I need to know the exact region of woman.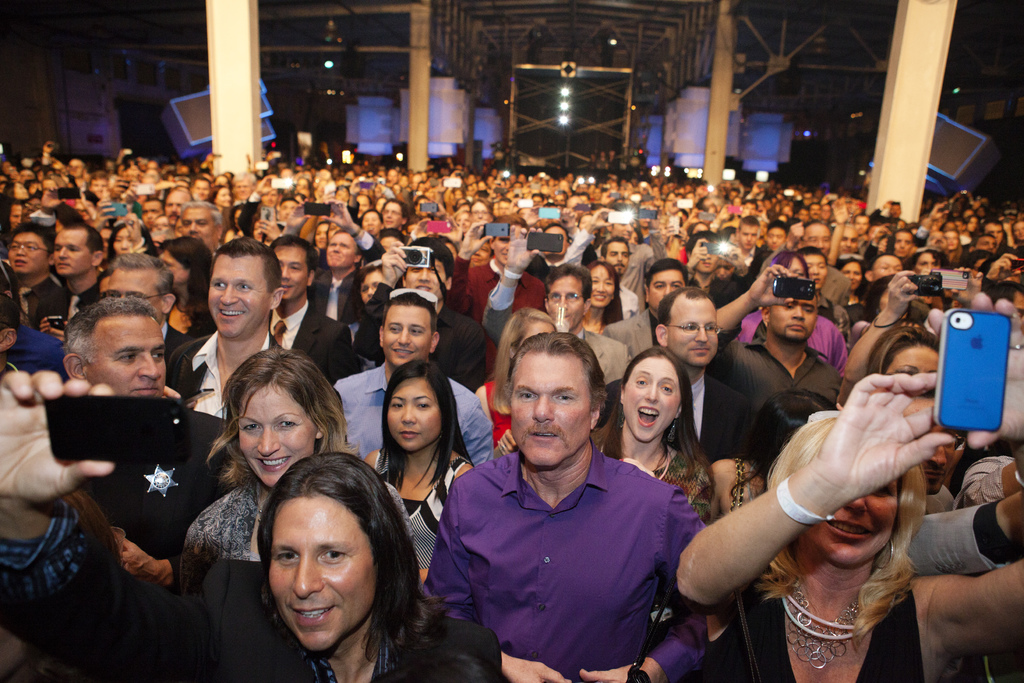
Region: x1=468 y1=200 x2=496 y2=234.
